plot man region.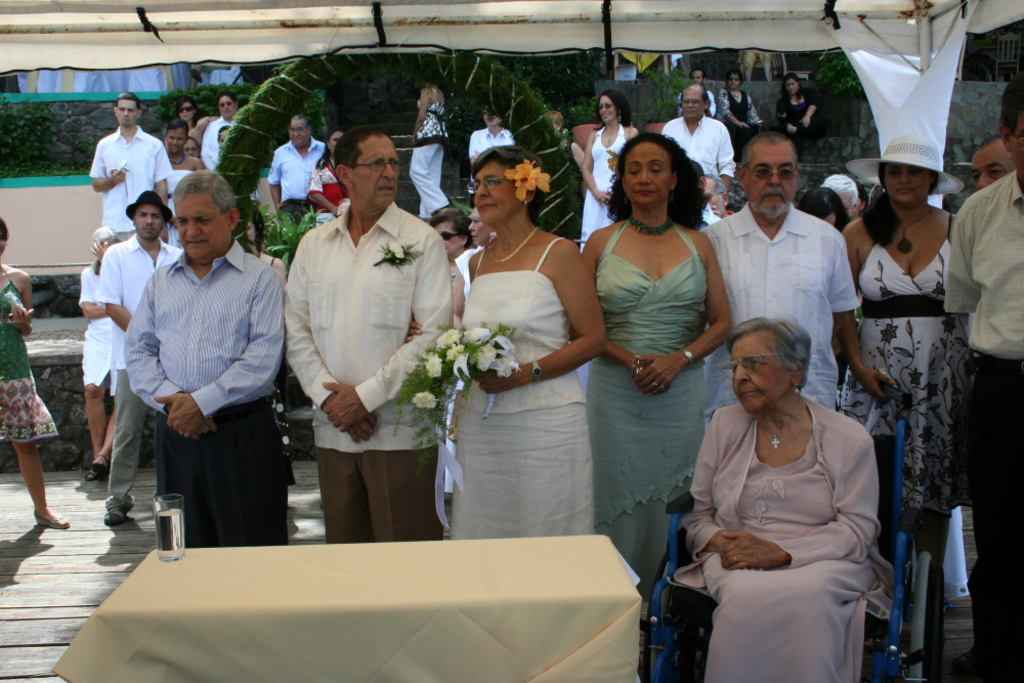
Plotted at [102, 193, 194, 530].
